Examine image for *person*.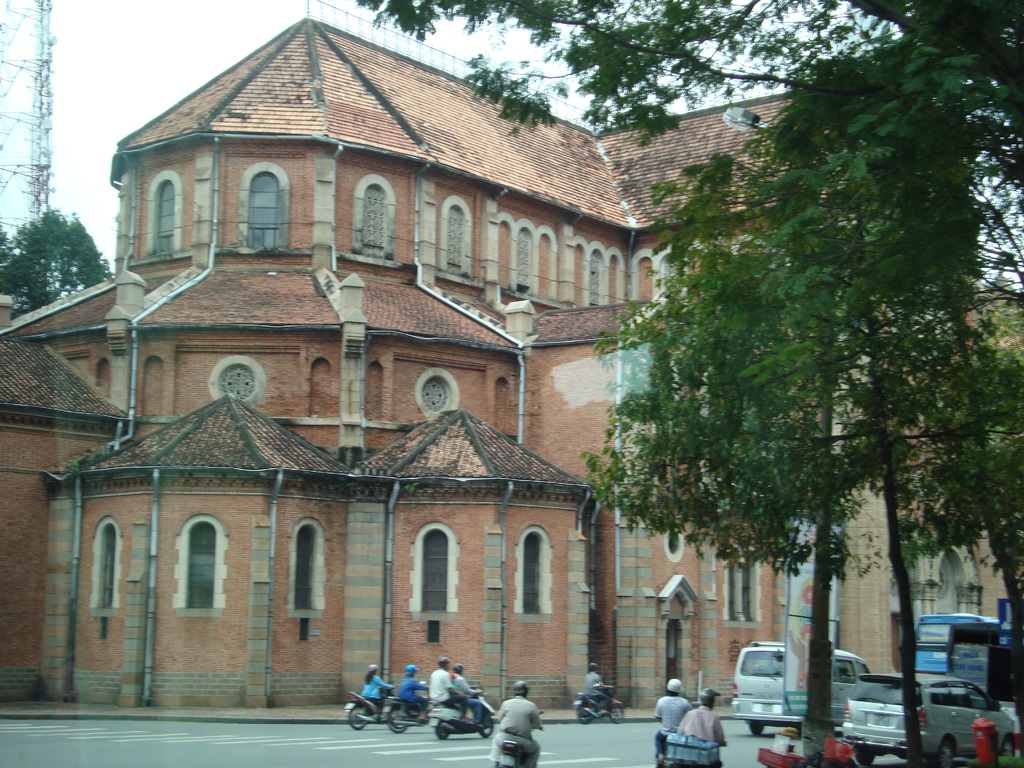
Examination result: pyautogui.locateOnScreen(395, 664, 429, 723).
